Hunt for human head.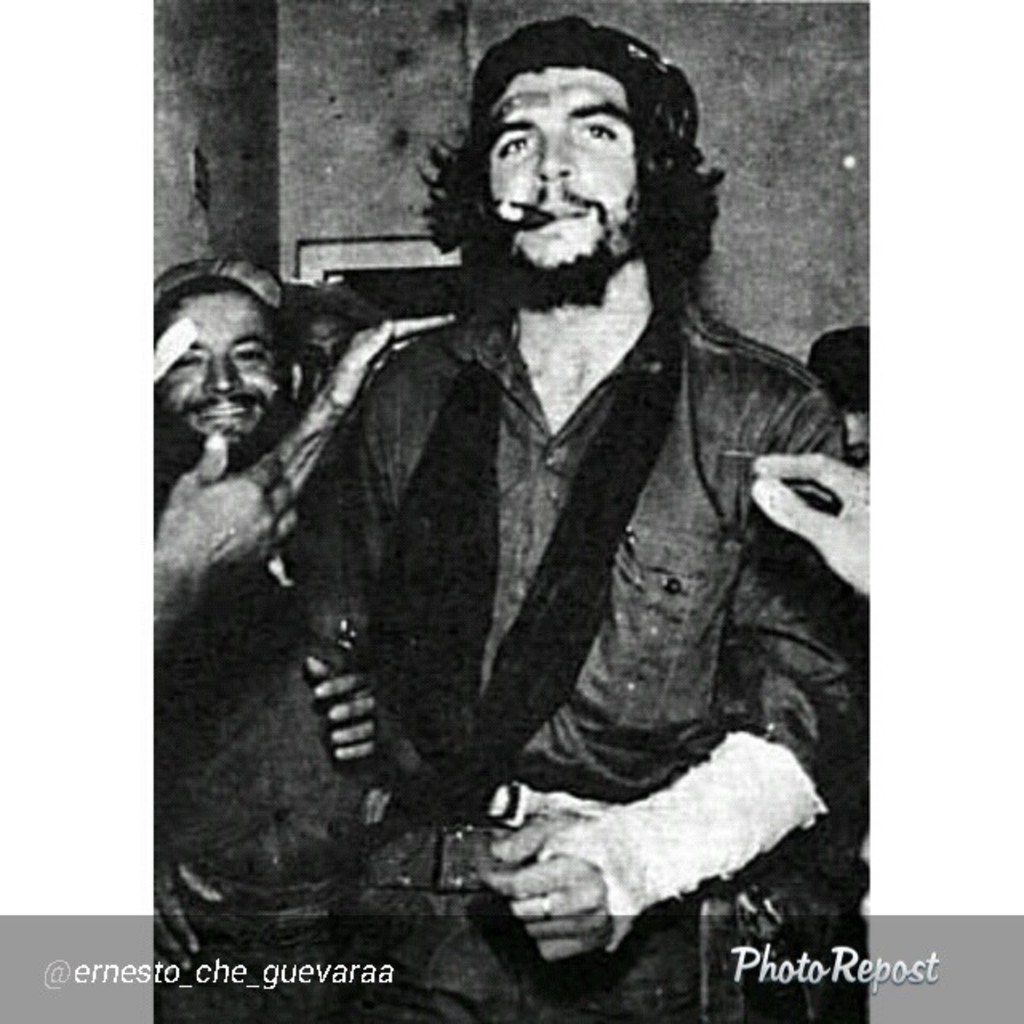
Hunted down at Rect(806, 325, 877, 464).
